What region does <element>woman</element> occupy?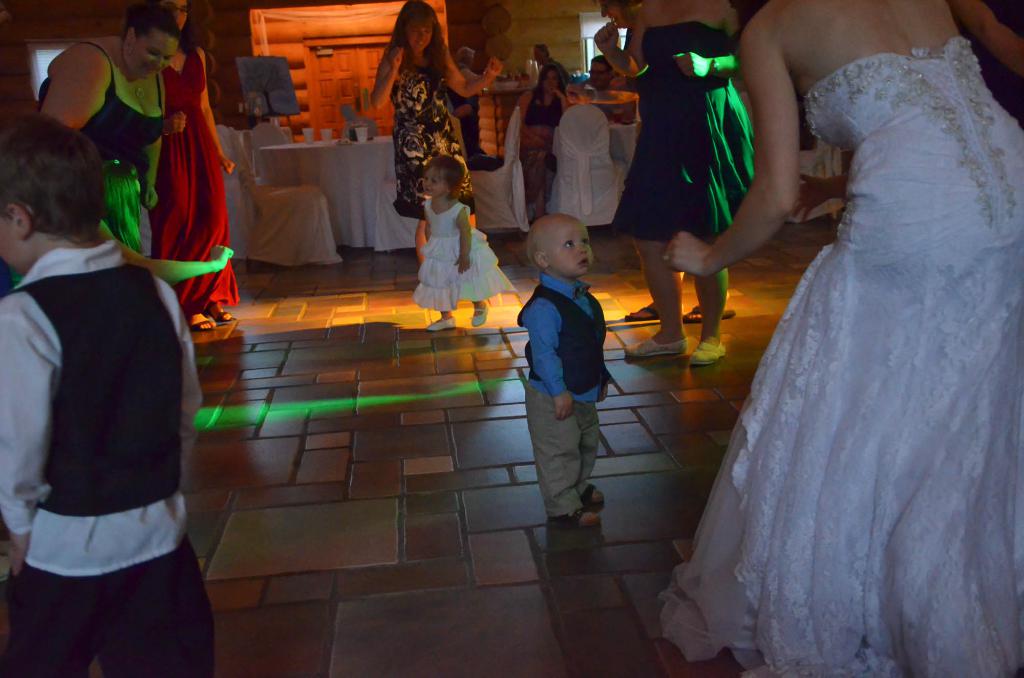
[x1=511, y1=61, x2=572, y2=219].
